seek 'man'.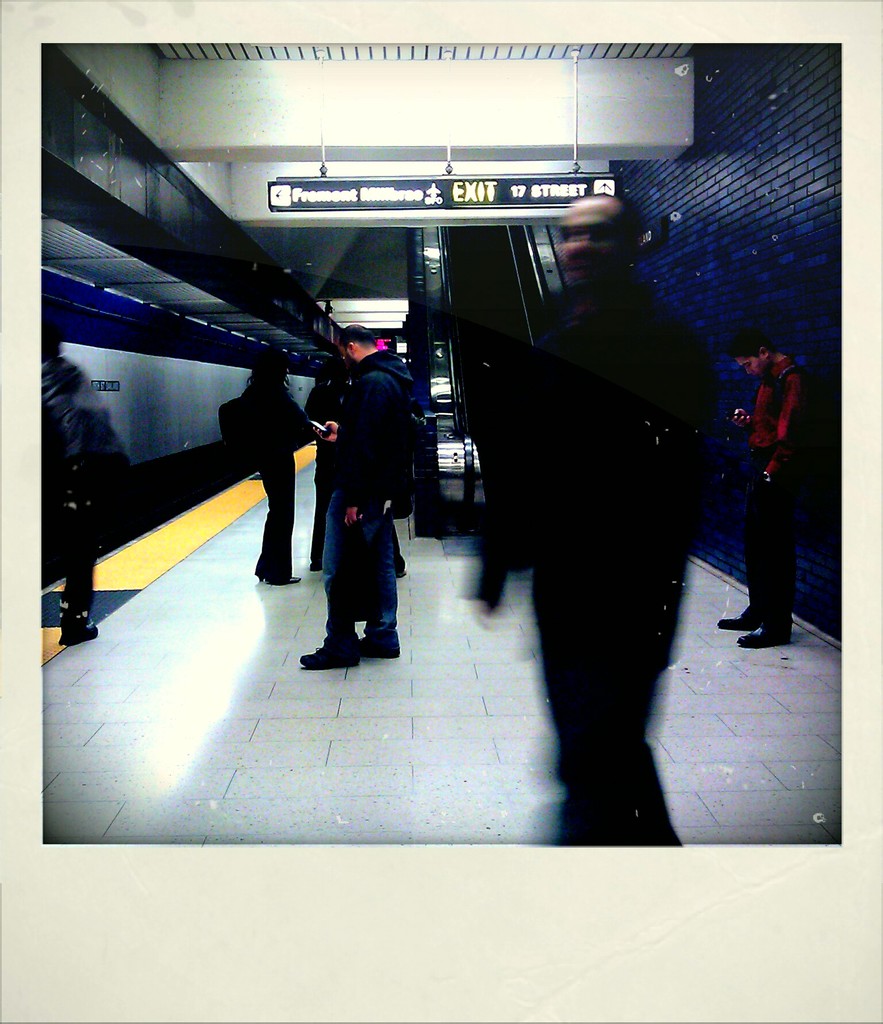
left=32, top=323, right=97, bottom=648.
